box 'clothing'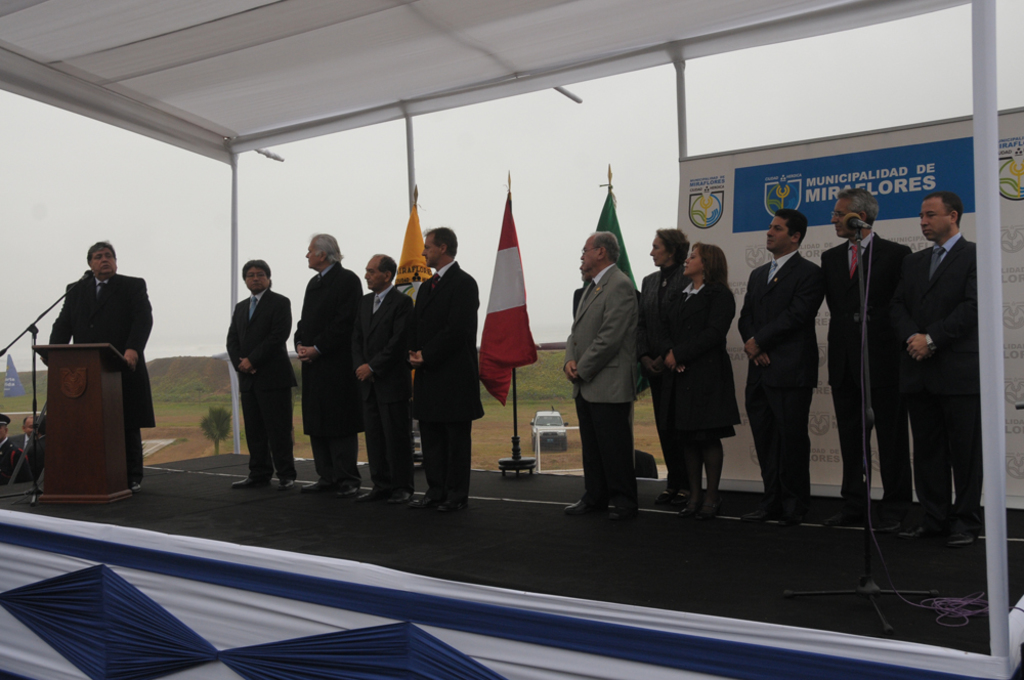
rect(409, 258, 486, 502)
